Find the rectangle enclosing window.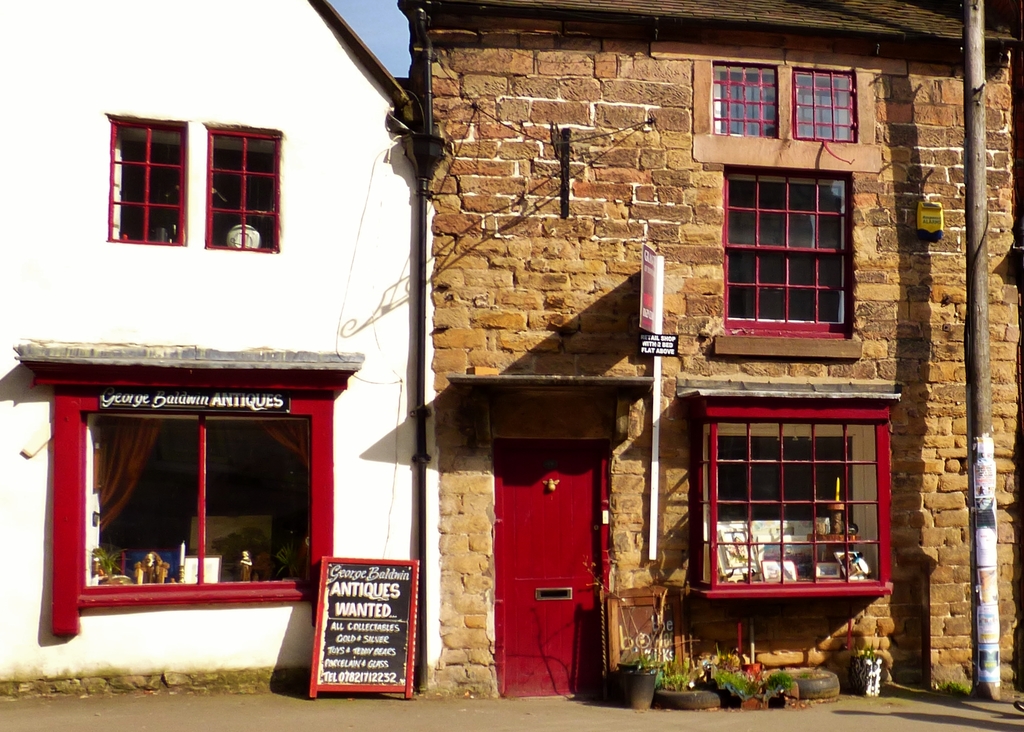
[left=737, top=143, right=870, bottom=349].
